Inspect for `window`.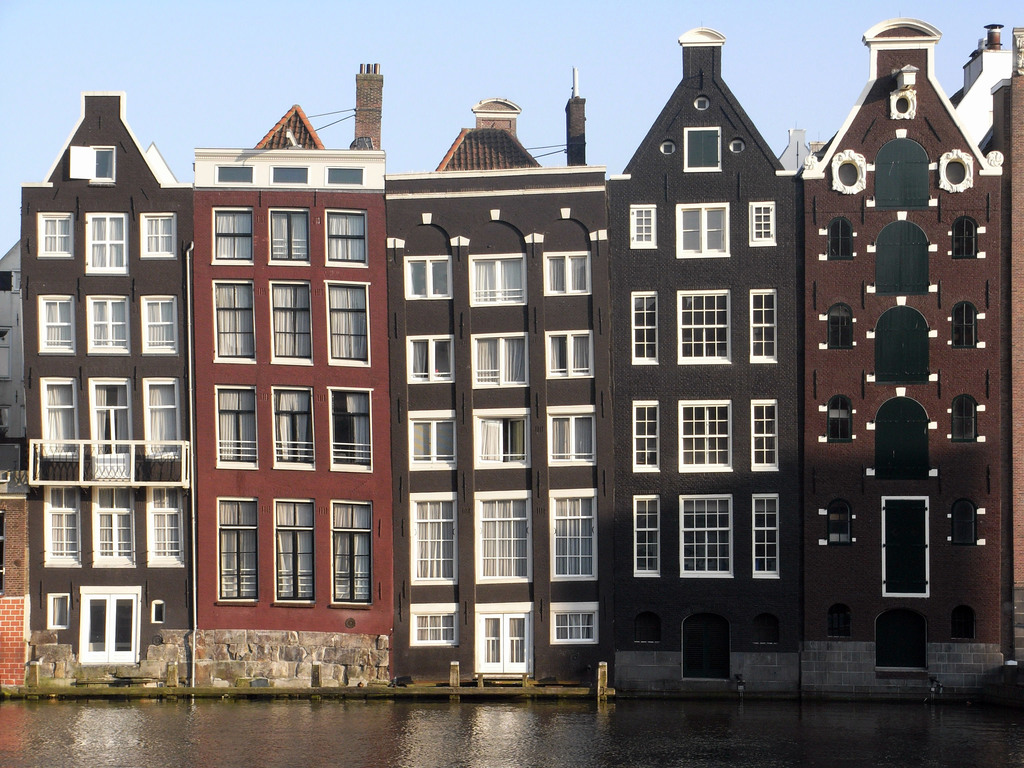
Inspection: left=401, top=246, right=442, bottom=295.
